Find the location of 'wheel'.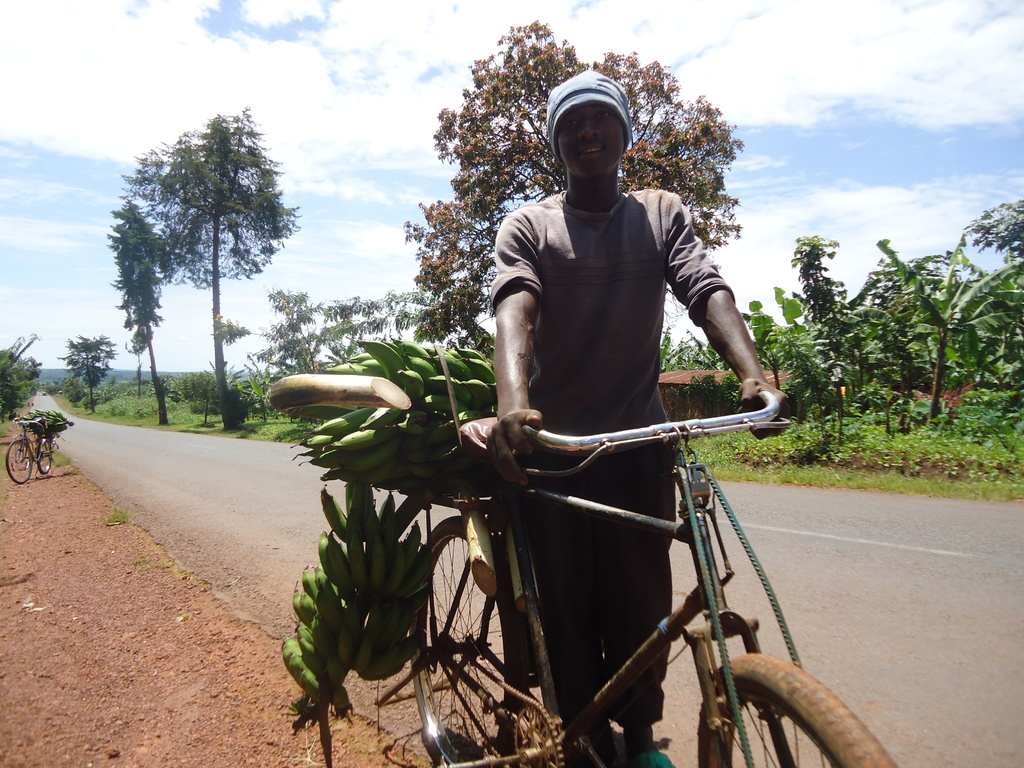
Location: bbox=(698, 655, 900, 767).
